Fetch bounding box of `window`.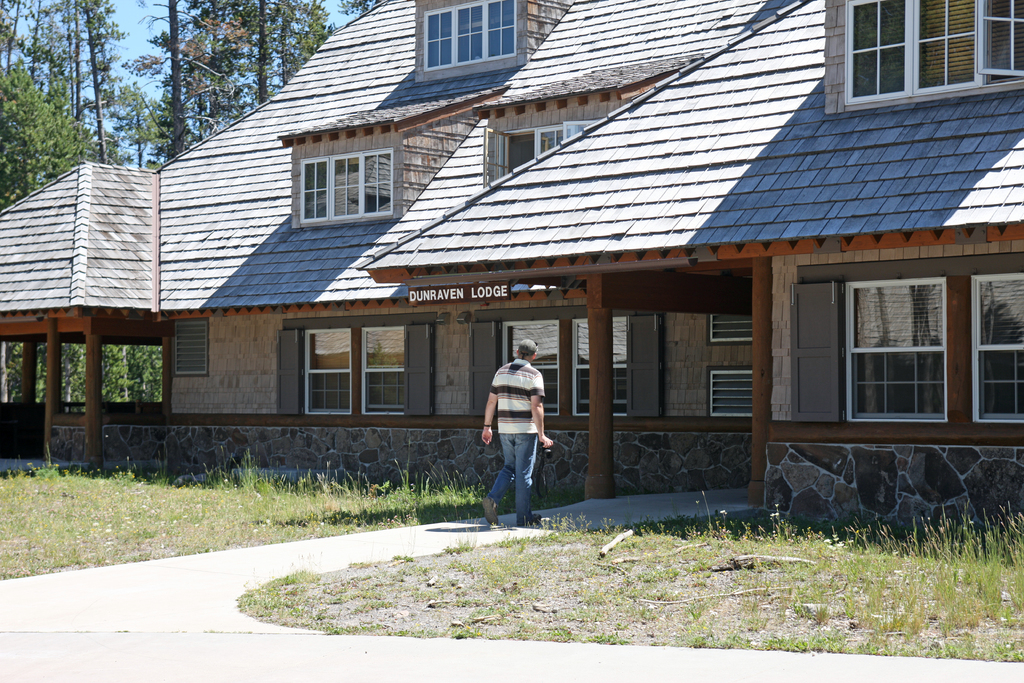
Bbox: (left=845, top=0, right=1023, bottom=104).
